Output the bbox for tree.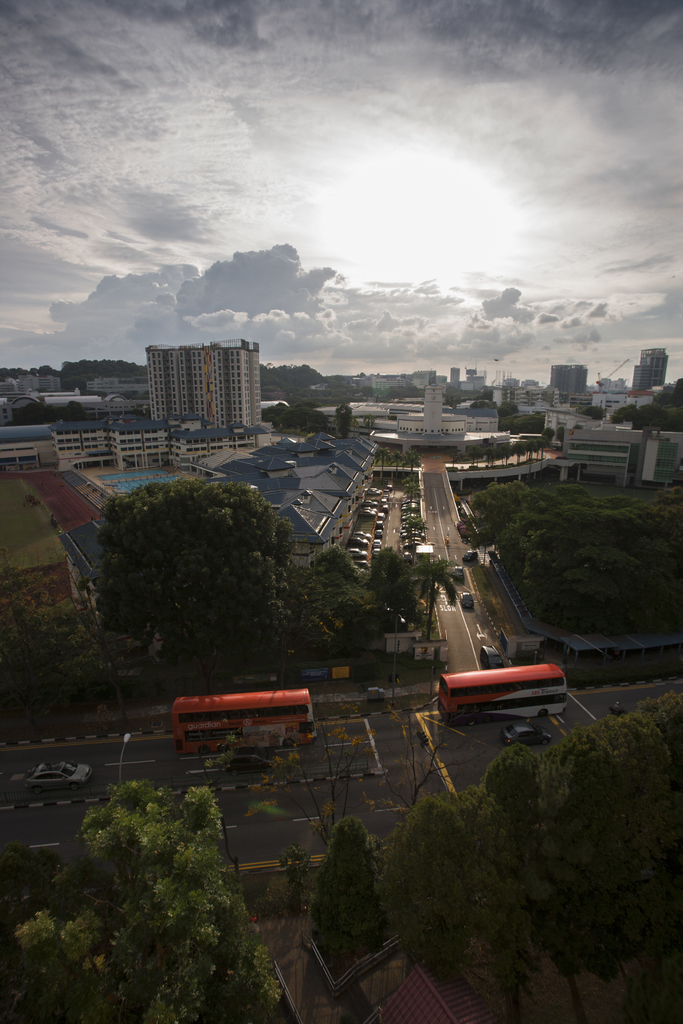
BBox(385, 453, 399, 481).
